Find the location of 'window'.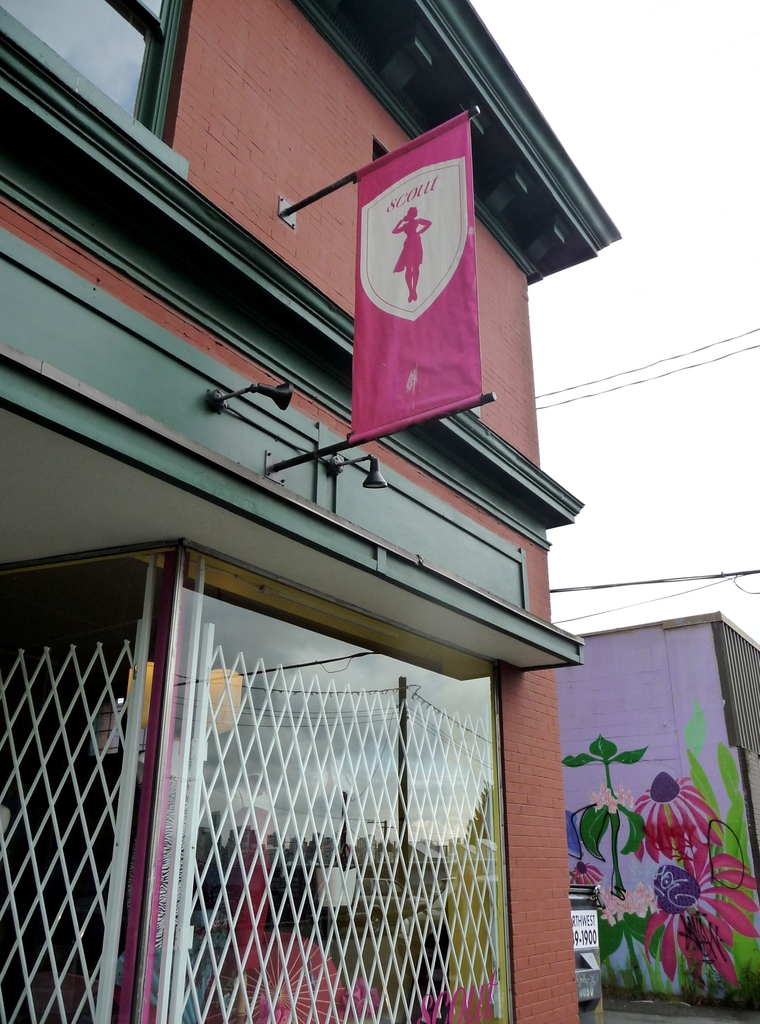
Location: x1=0, y1=0, x2=191, y2=176.
